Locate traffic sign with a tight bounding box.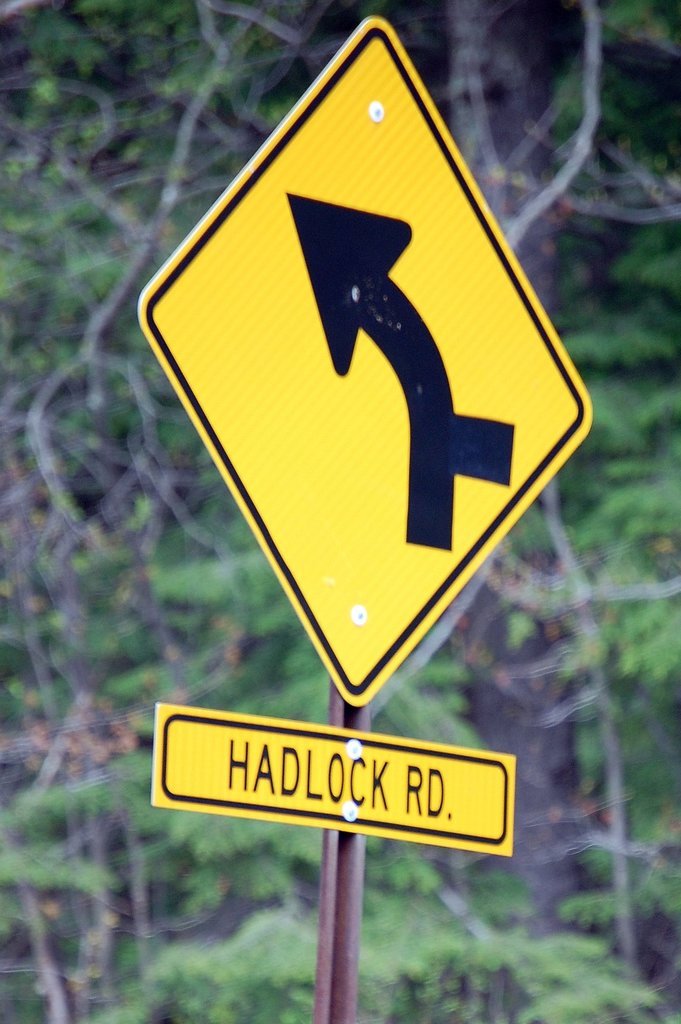
{"left": 148, "top": 698, "right": 515, "bottom": 863}.
